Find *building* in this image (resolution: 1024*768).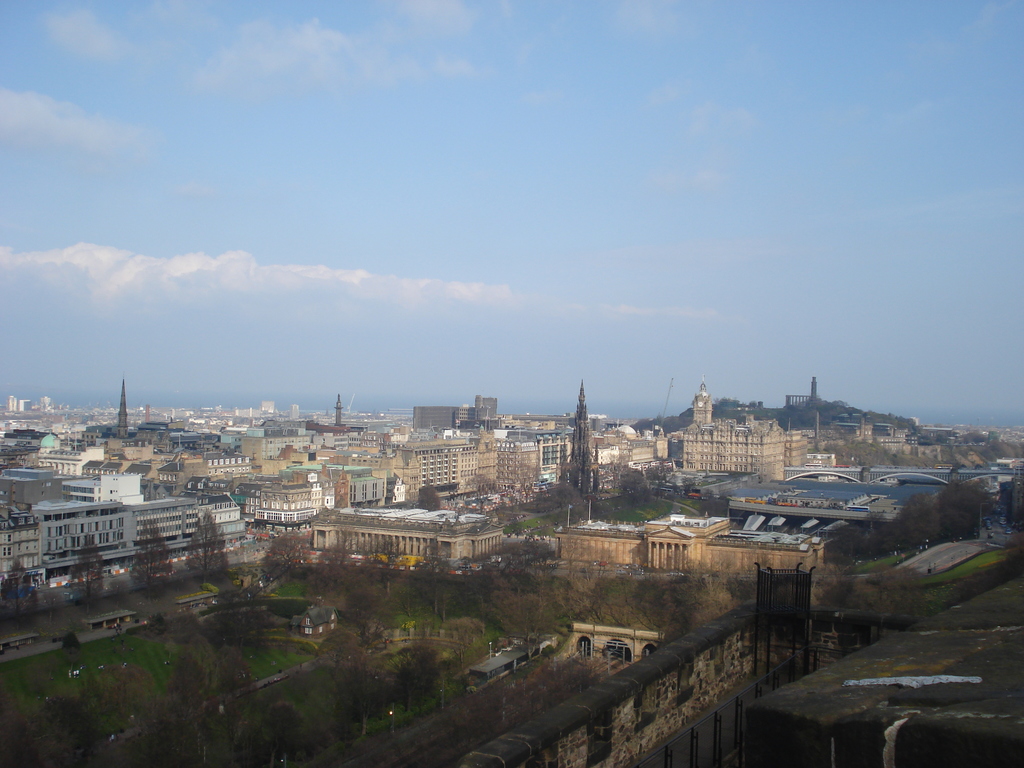
crop(395, 436, 483, 495).
